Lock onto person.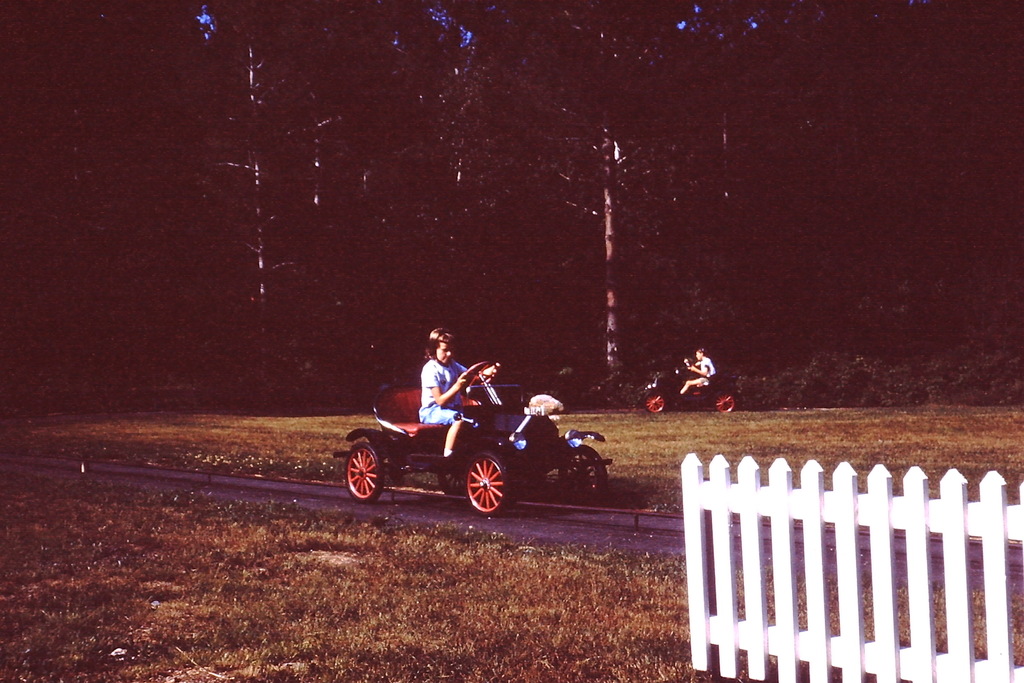
Locked: pyautogui.locateOnScreen(389, 319, 499, 479).
